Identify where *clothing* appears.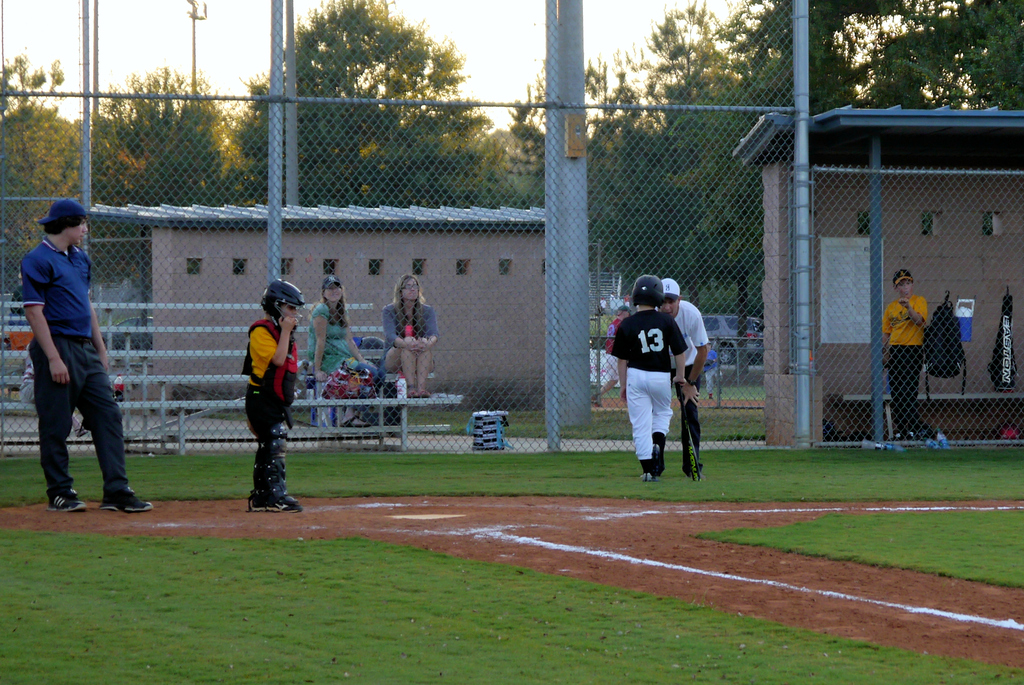
Appears at [x1=705, y1=350, x2=720, y2=395].
